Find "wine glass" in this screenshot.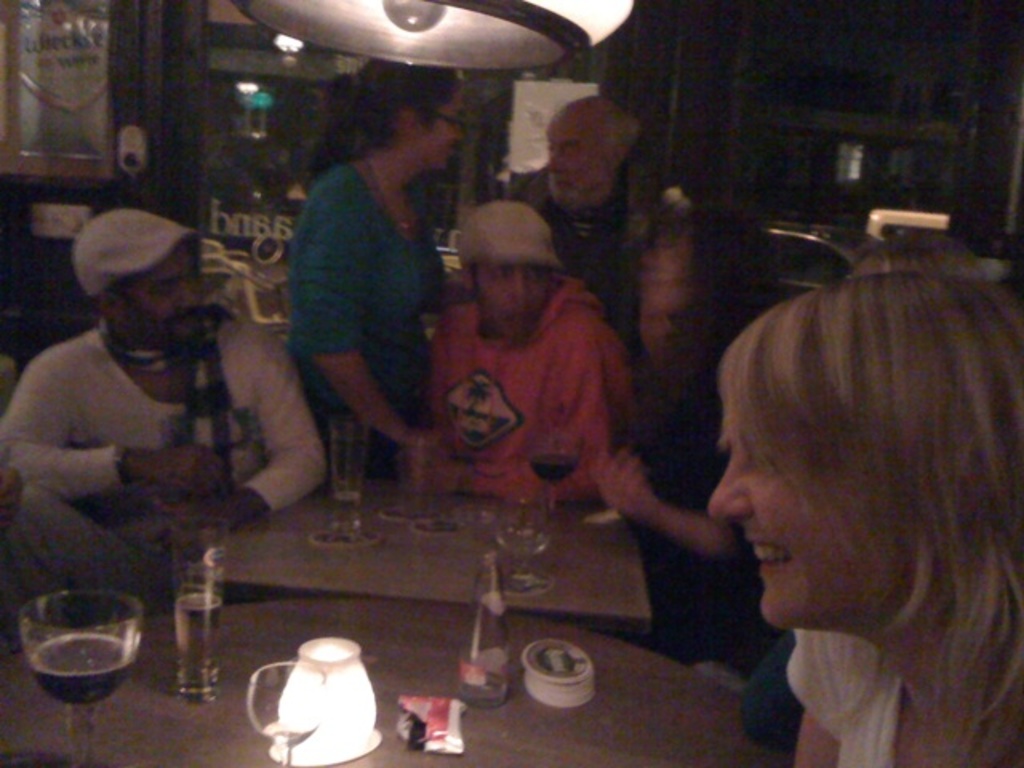
The bounding box for "wine glass" is x1=493, y1=477, x2=557, y2=598.
